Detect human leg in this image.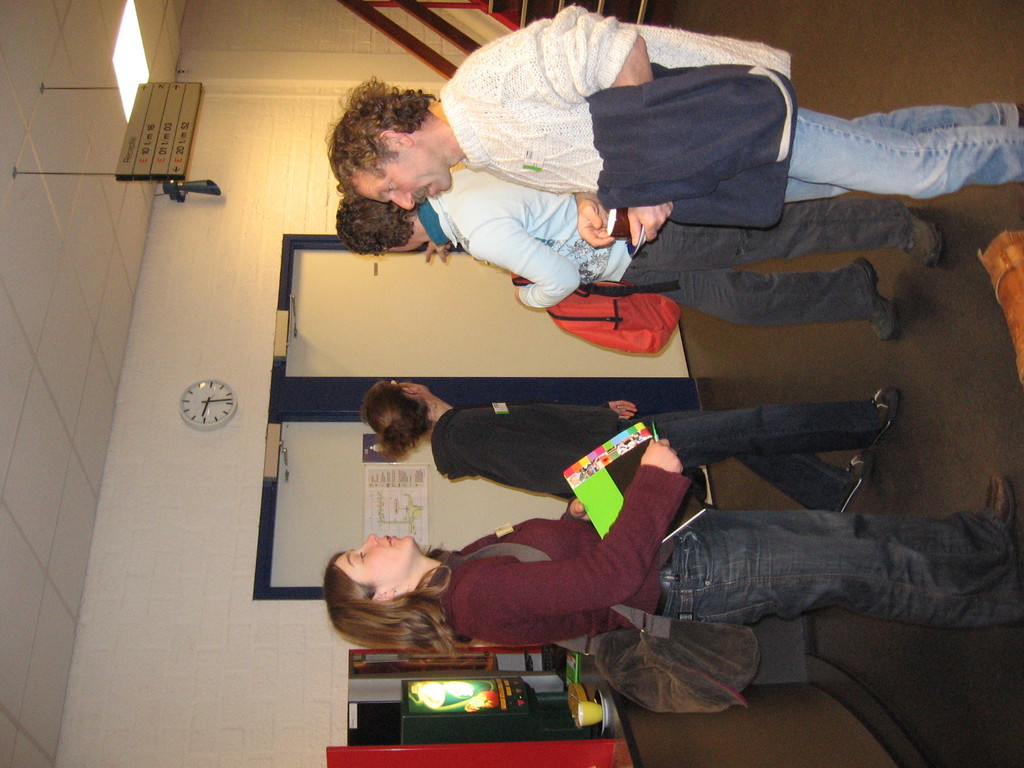
Detection: select_region(647, 419, 884, 518).
